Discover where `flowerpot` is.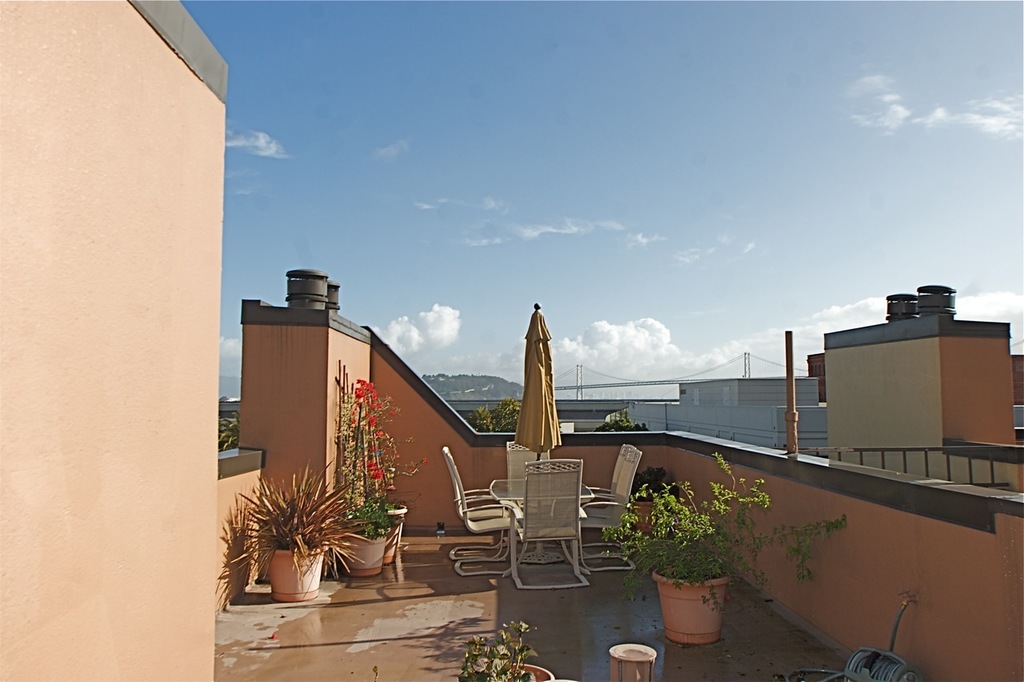
Discovered at [left=462, top=656, right=554, bottom=681].
